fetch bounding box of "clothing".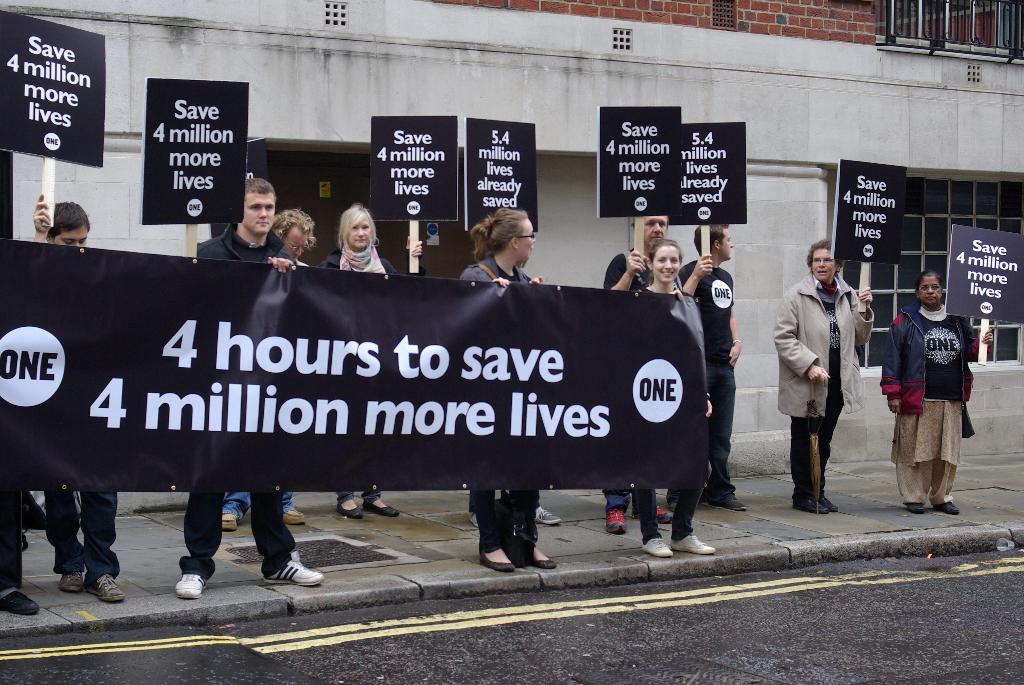
Bbox: 600,257,657,512.
